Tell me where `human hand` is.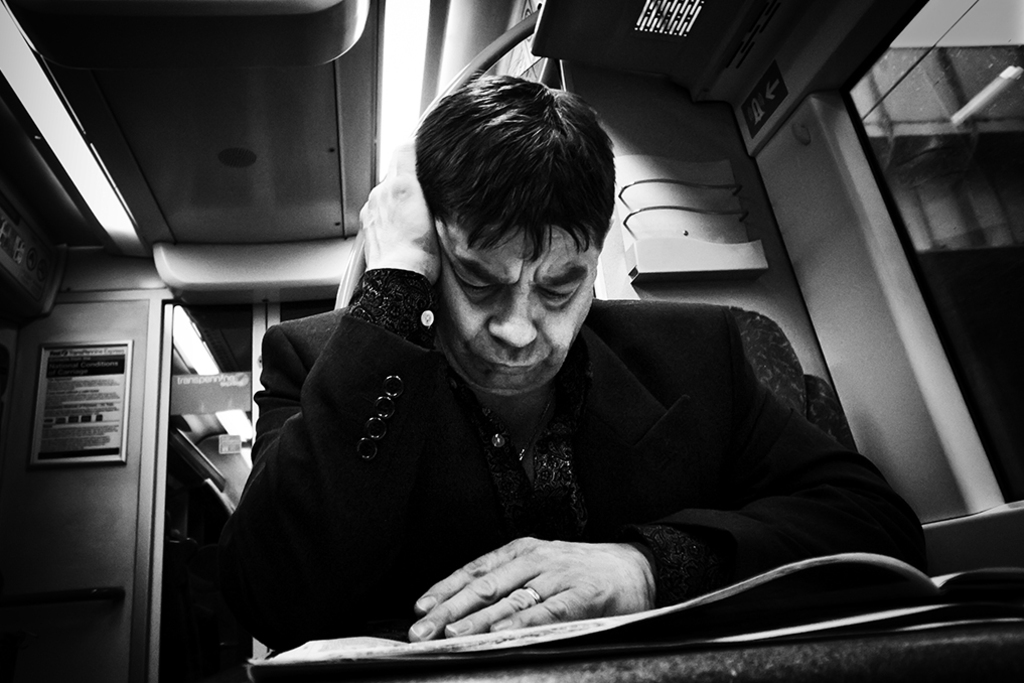
`human hand` is at (354,130,442,283).
